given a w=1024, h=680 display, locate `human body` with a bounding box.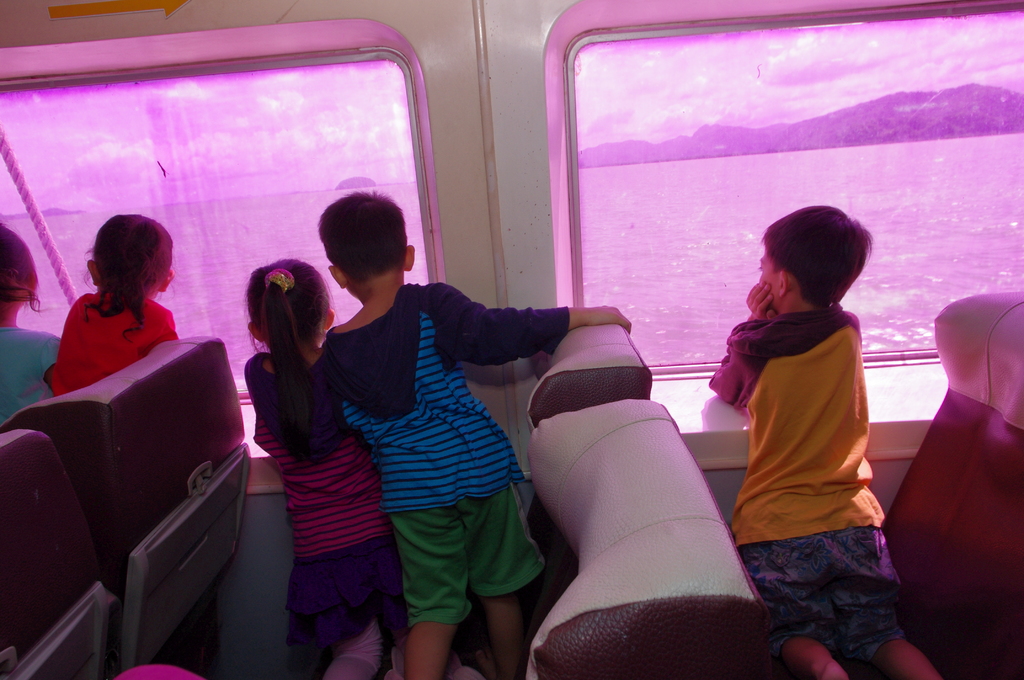
Located: pyautogui.locateOnScreen(242, 343, 407, 679).
